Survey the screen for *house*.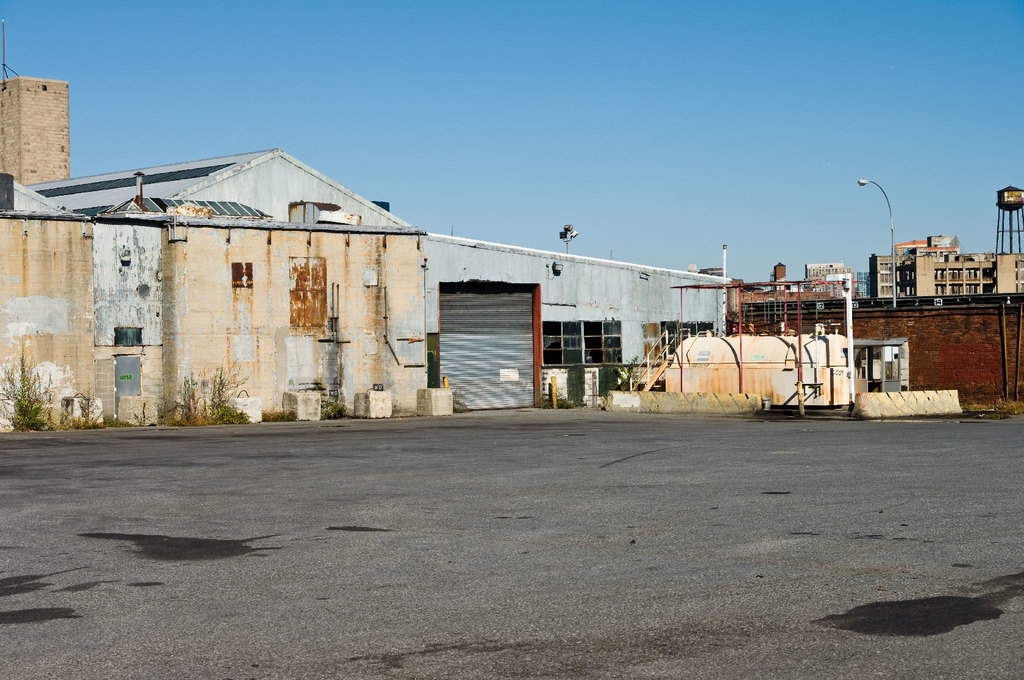
Survey found: bbox=(423, 231, 733, 410).
